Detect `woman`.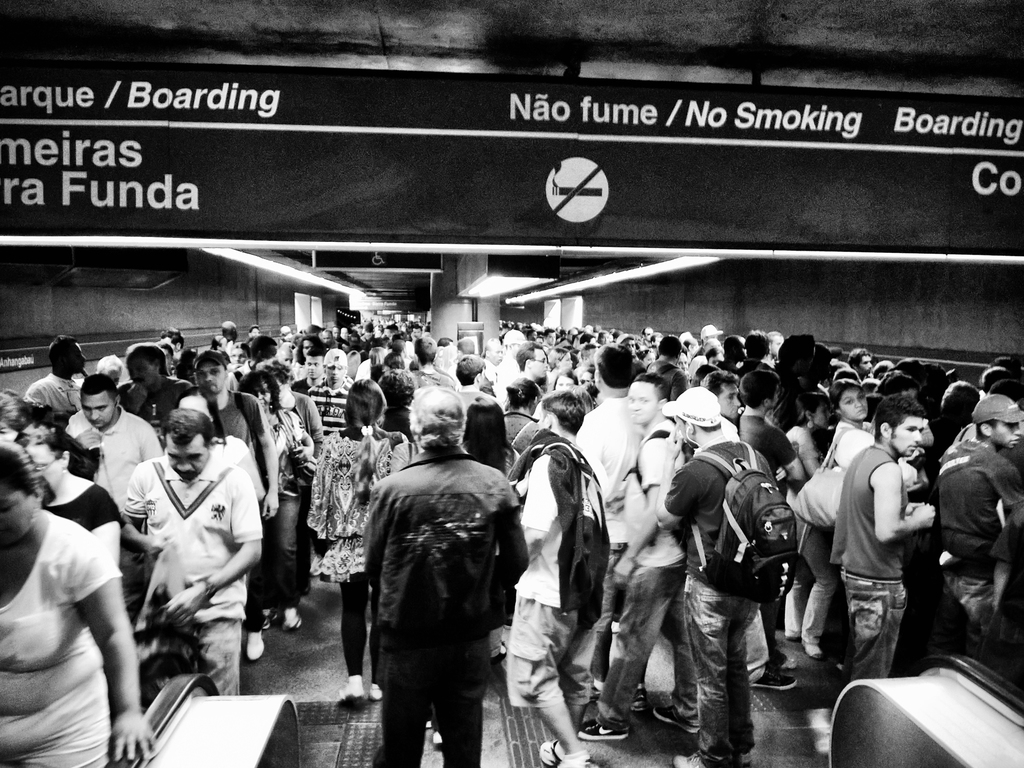
Detected at box=[778, 385, 829, 664].
